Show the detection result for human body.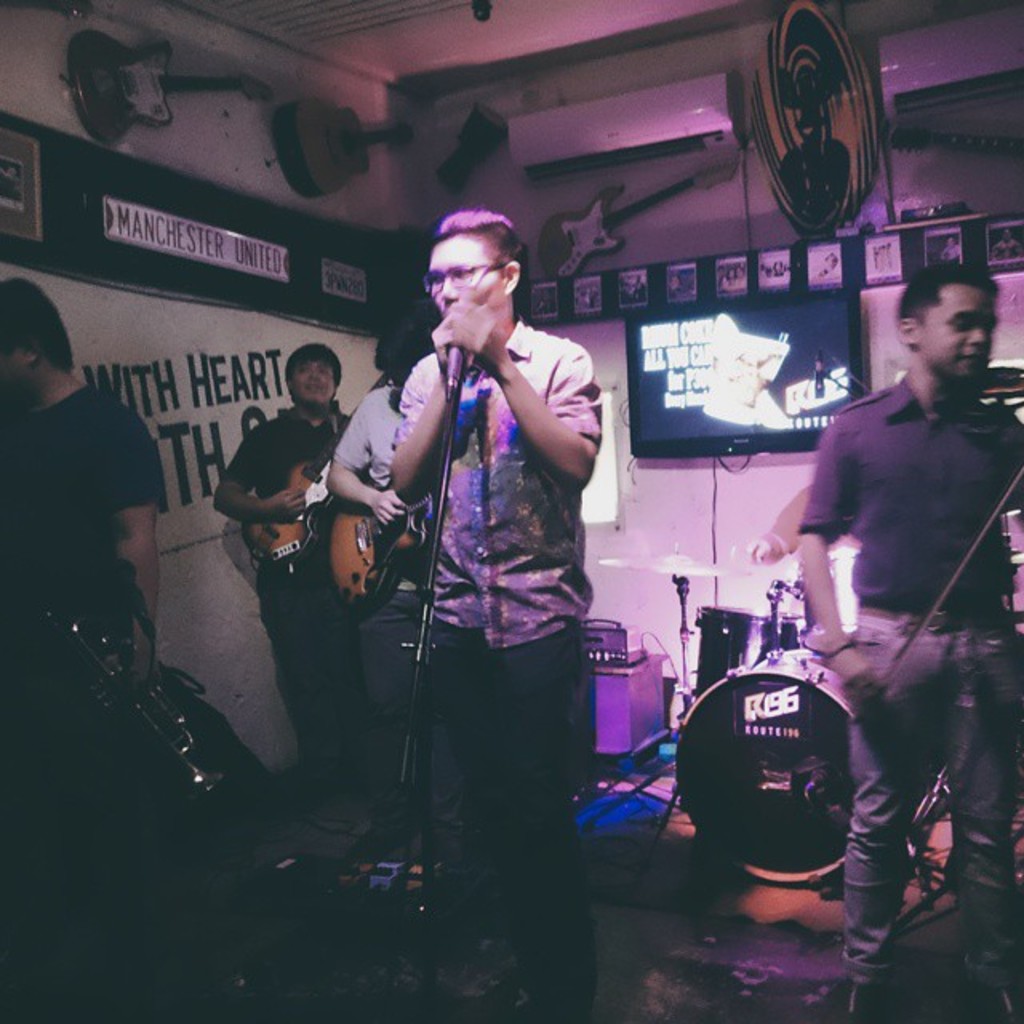
bbox=(344, 208, 619, 803).
